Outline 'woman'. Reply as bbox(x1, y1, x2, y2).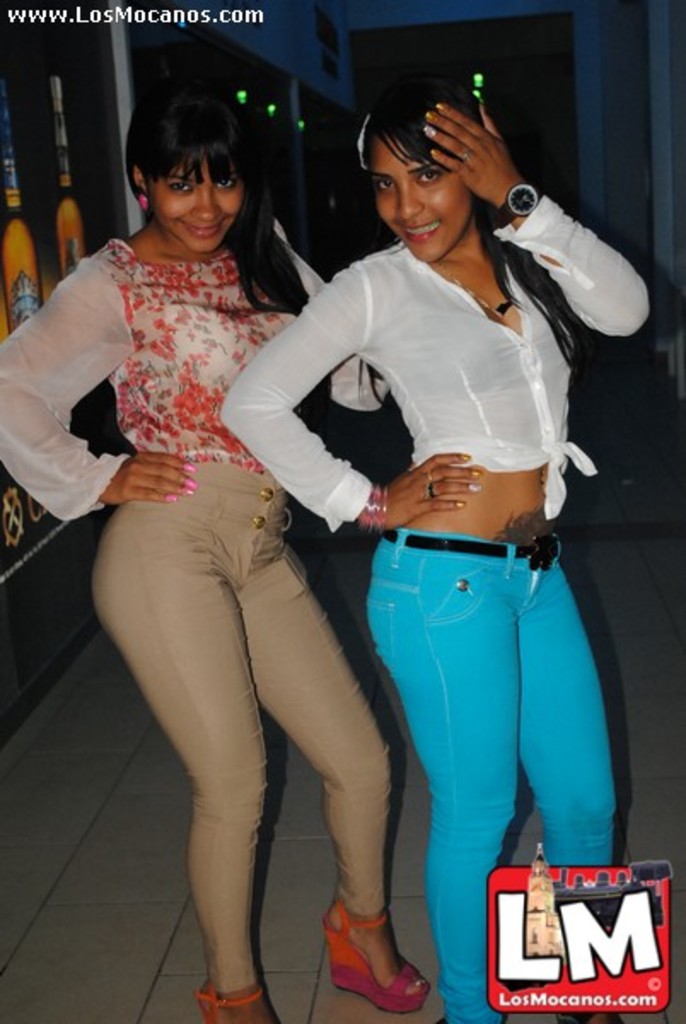
bbox(212, 82, 659, 1022).
